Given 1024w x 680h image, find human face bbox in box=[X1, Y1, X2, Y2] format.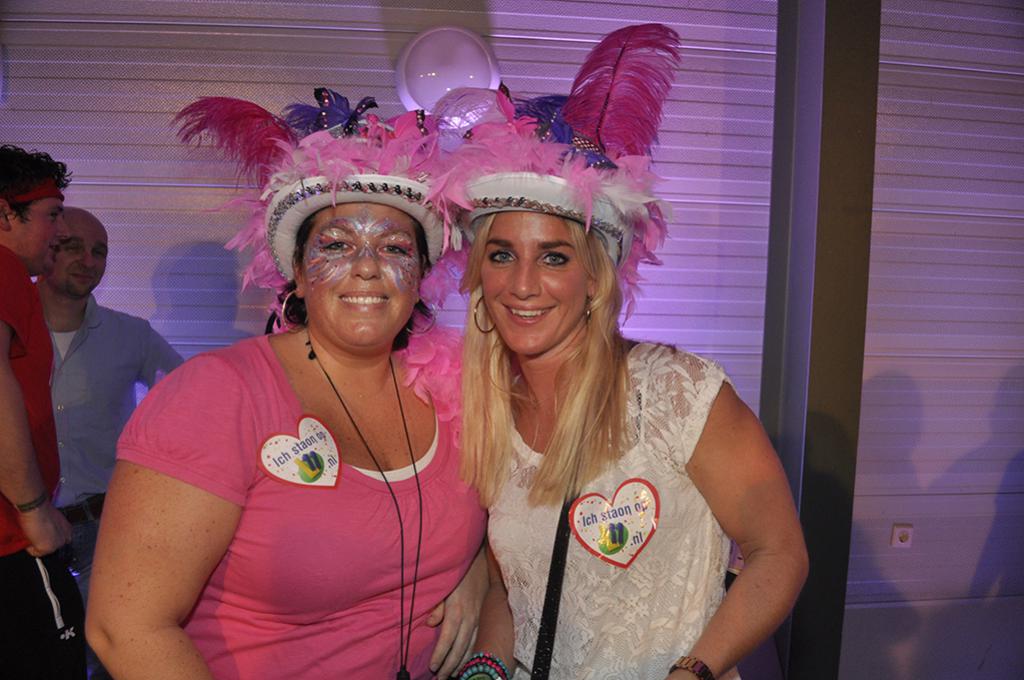
box=[49, 219, 107, 296].
